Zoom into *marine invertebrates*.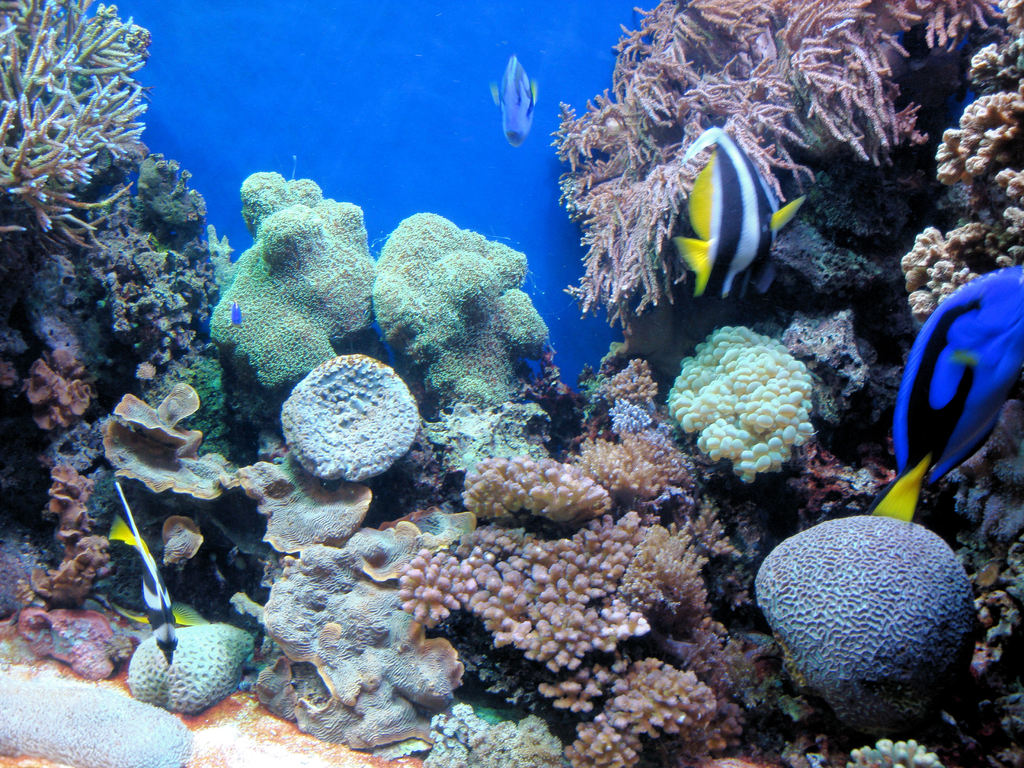
Zoom target: [left=117, top=611, right=292, bottom=718].
